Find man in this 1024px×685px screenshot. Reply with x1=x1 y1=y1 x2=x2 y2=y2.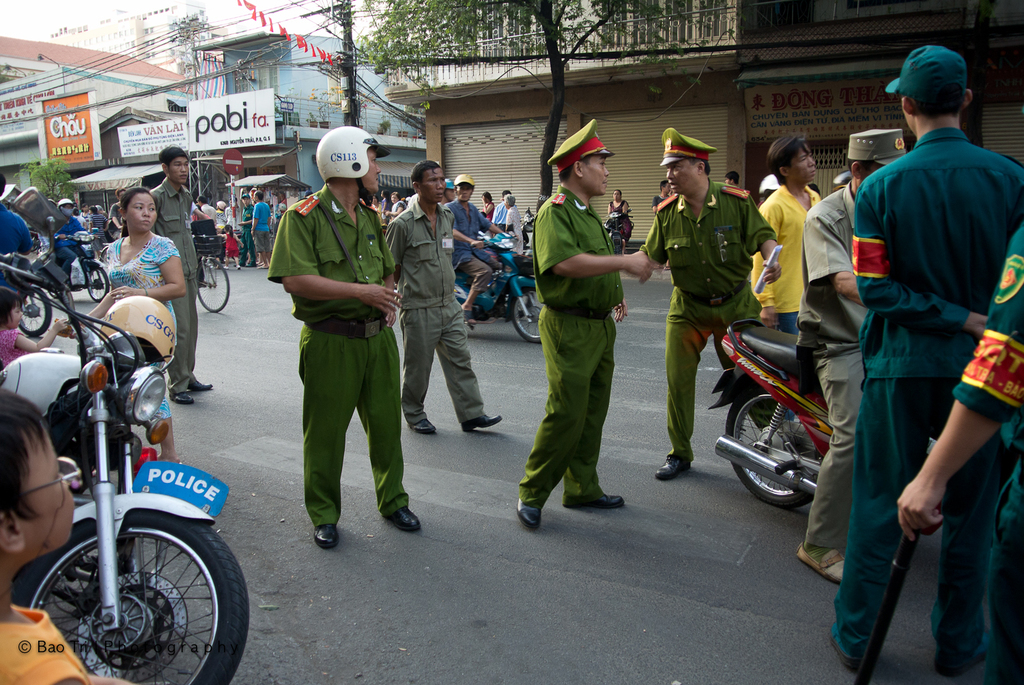
x1=515 y1=117 x2=664 y2=530.
